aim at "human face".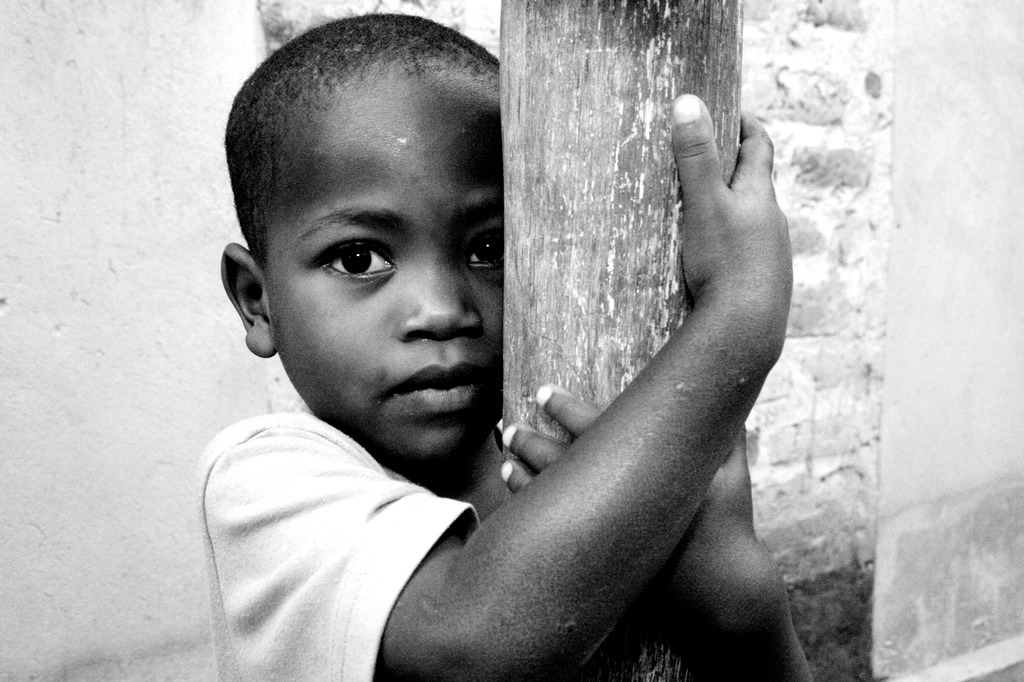
Aimed at [left=250, top=79, right=500, bottom=459].
